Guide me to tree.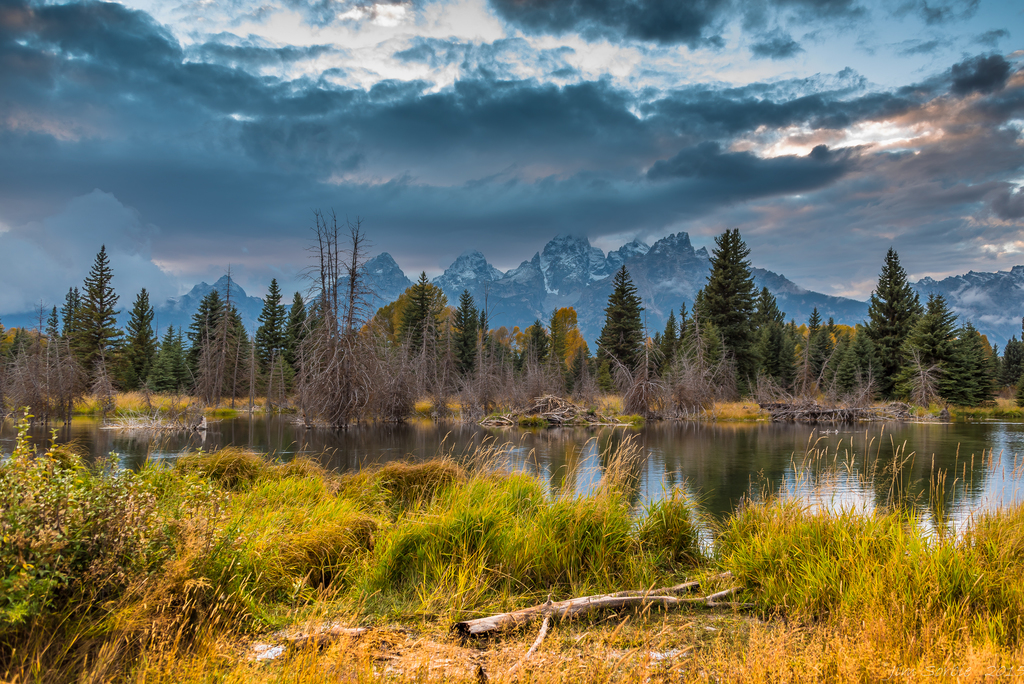
Guidance: BBox(646, 304, 685, 397).
